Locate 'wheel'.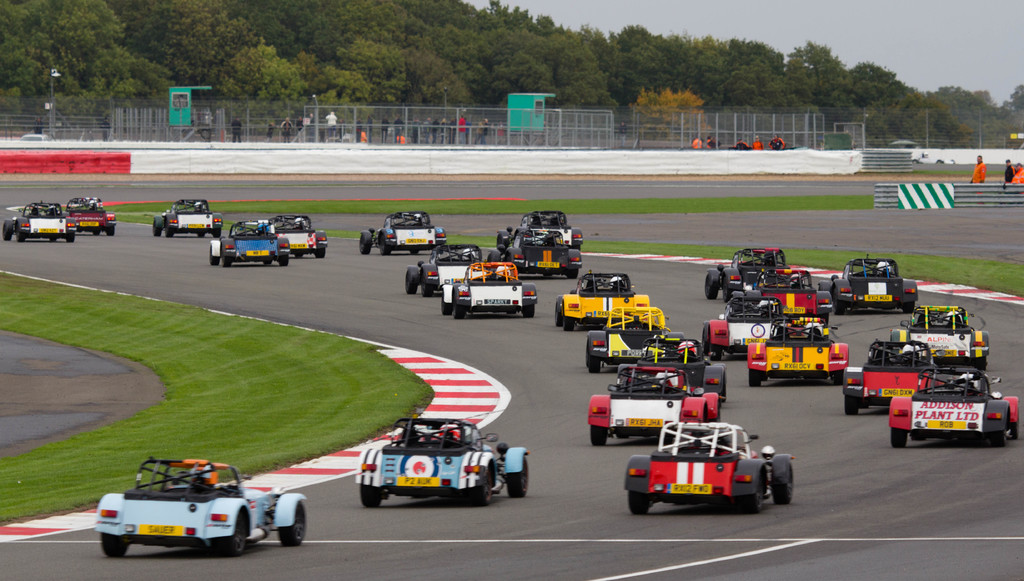
Bounding box: <bbox>65, 232, 75, 243</bbox>.
